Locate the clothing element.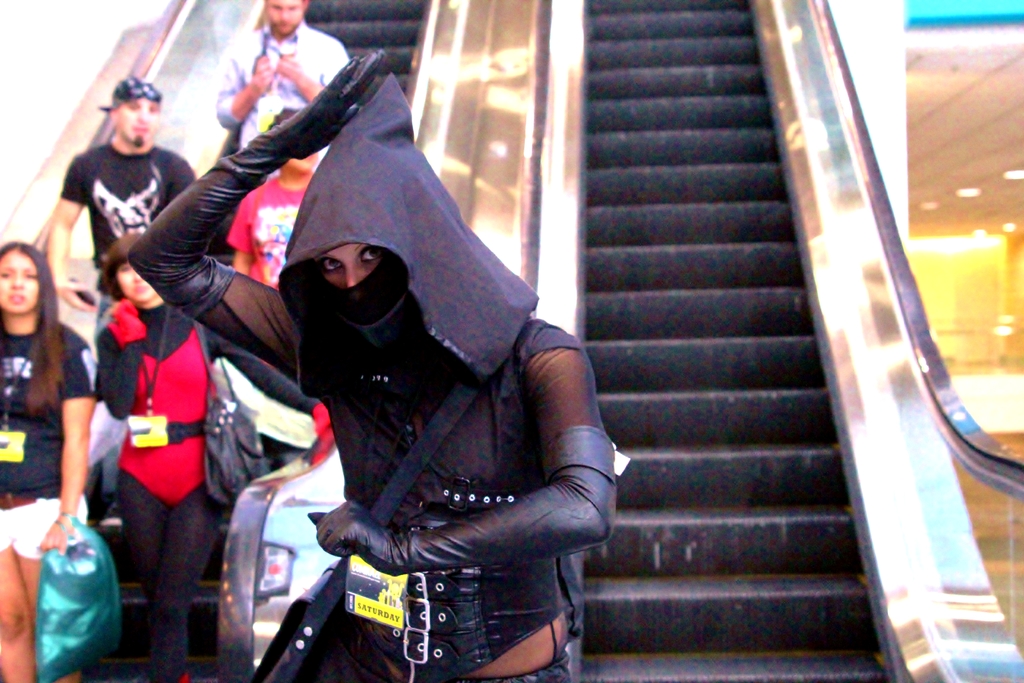
Element bbox: select_region(225, 173, 317, 290).
